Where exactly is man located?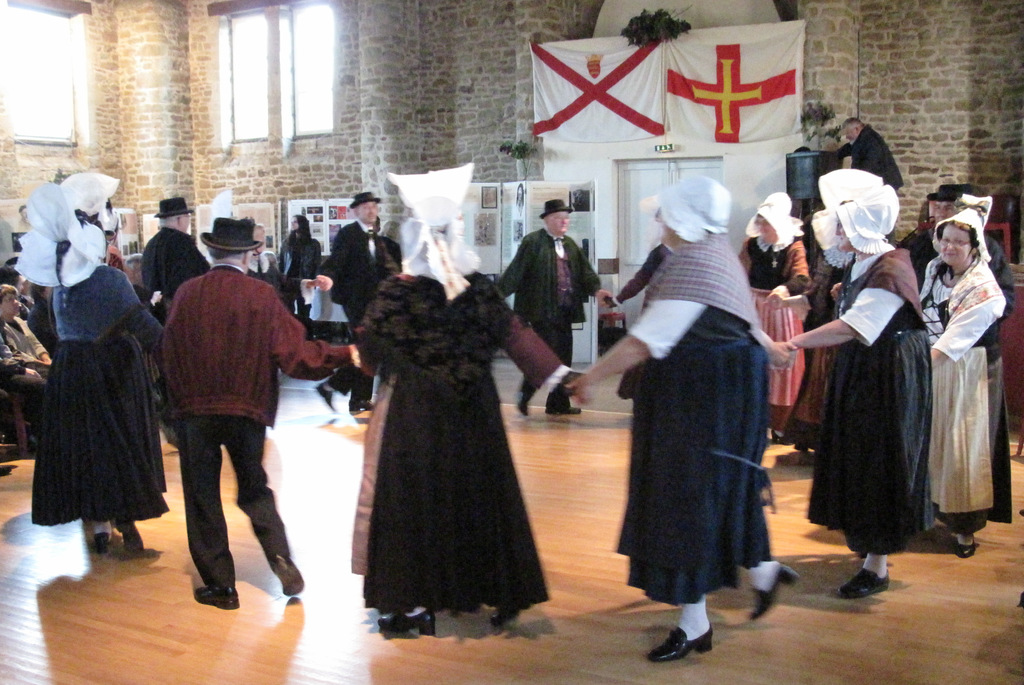
Its bounding box is 495, 197, 624, 413.
